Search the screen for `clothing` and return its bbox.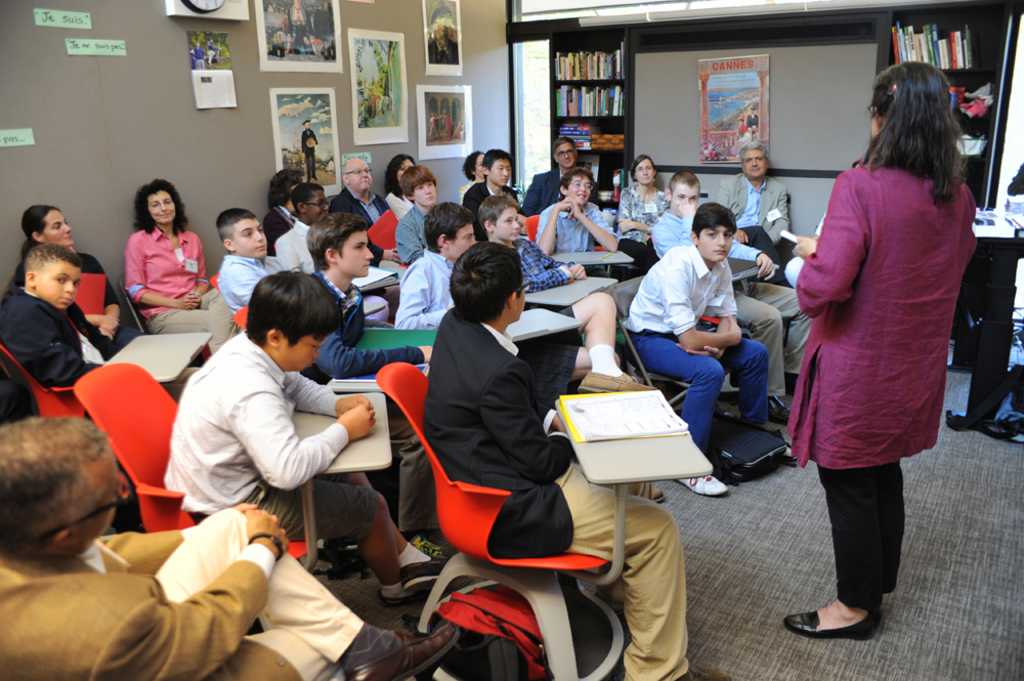
Found: <box>795,157,975,603</box>.
